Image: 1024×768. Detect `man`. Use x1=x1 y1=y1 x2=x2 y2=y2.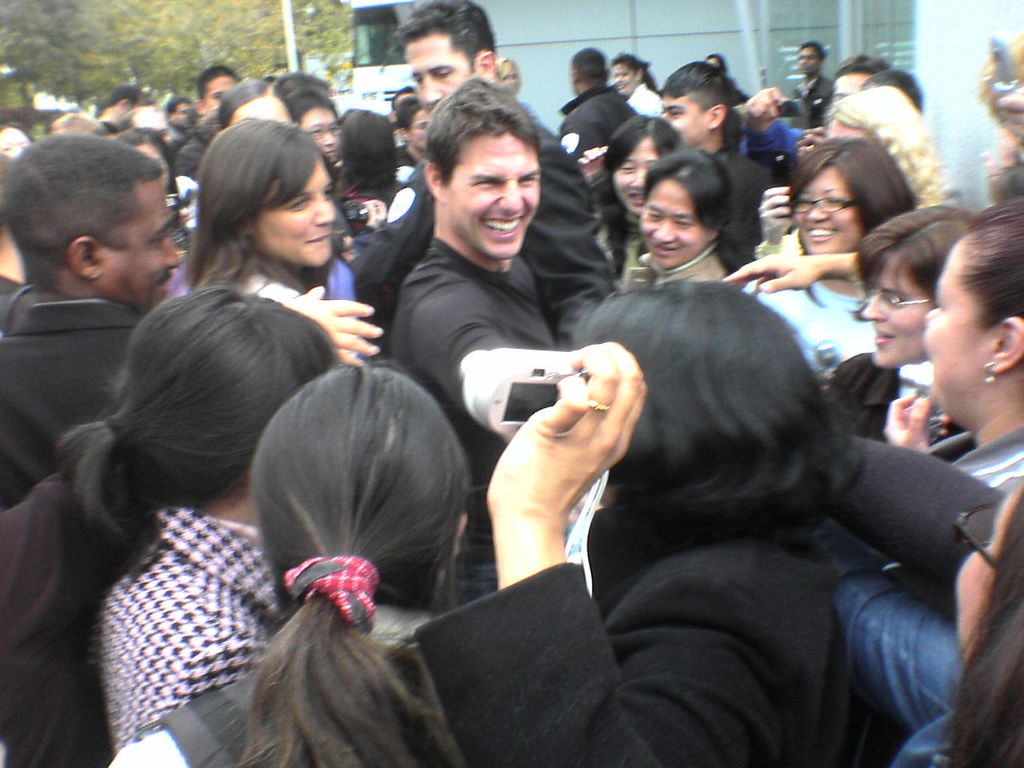
x1=0 y1=138 x2=193 y2=511.
